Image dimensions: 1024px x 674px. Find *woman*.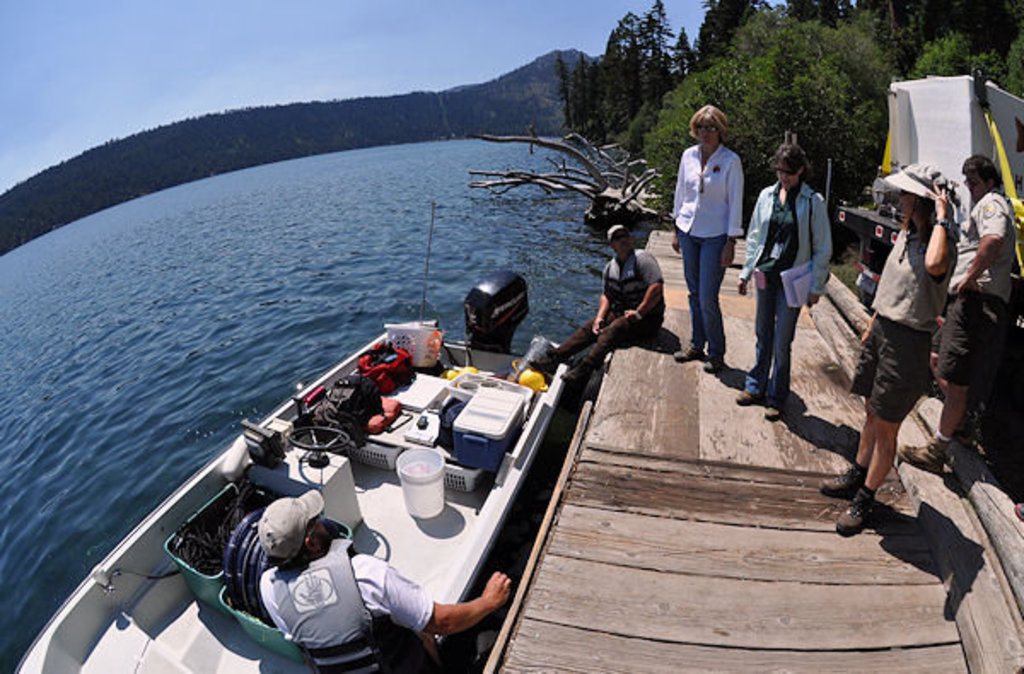
<box>819,159,961,531</box>.
